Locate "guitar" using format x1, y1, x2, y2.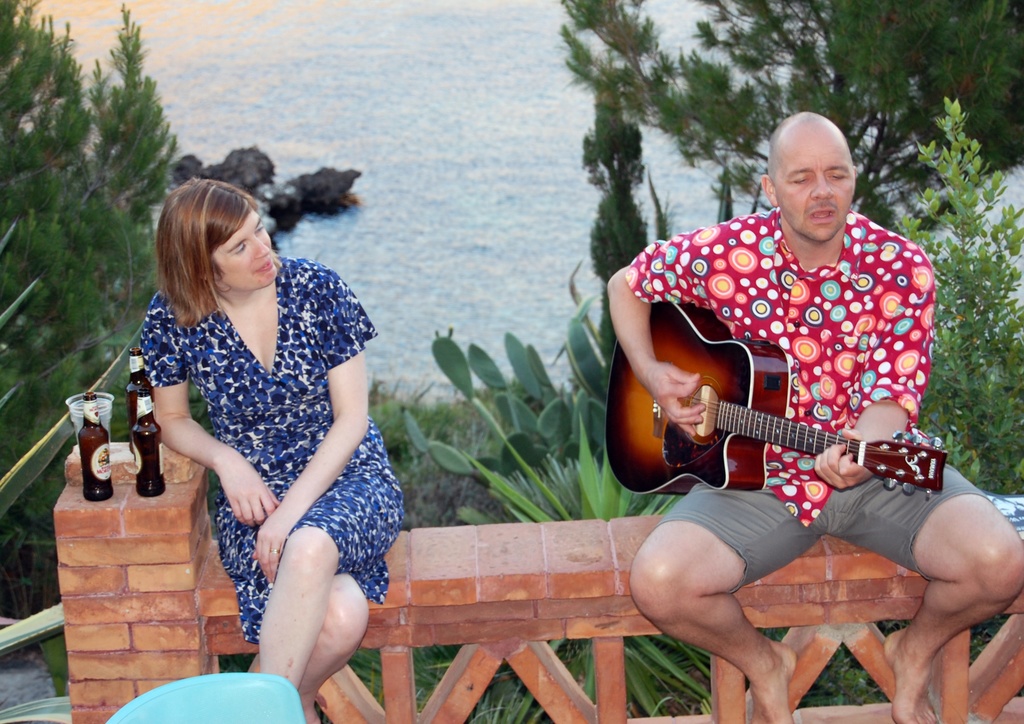
603, 334, 957, 536.
